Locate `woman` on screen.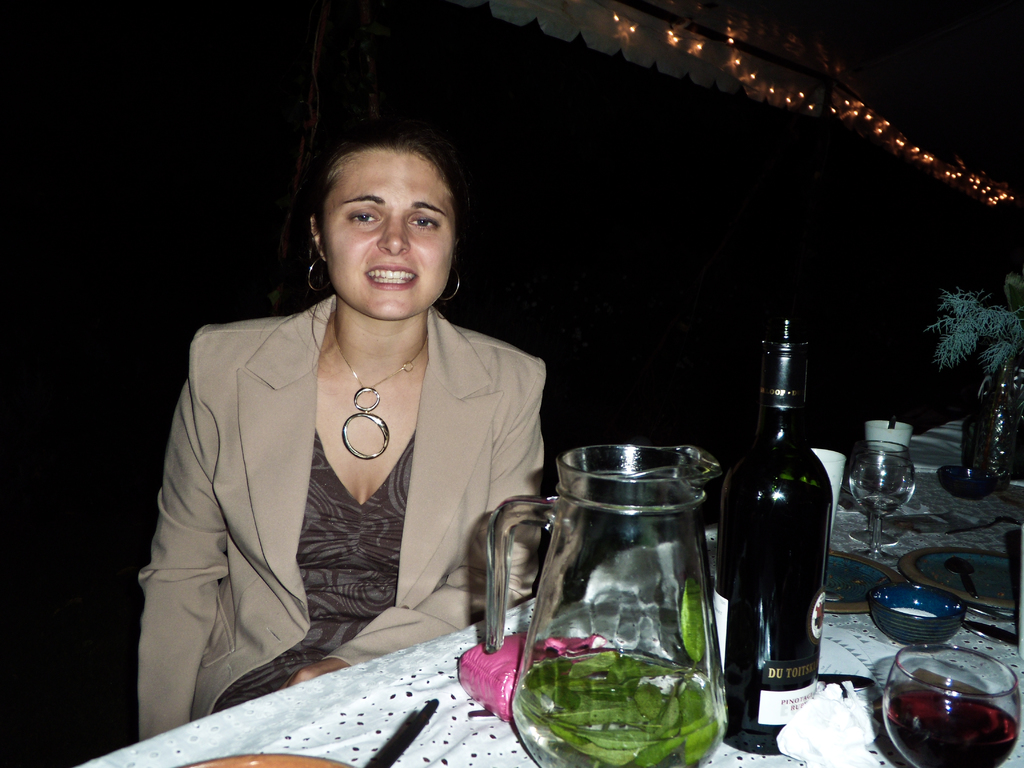
On screen at bbox=(150, 126, 547, 746).
